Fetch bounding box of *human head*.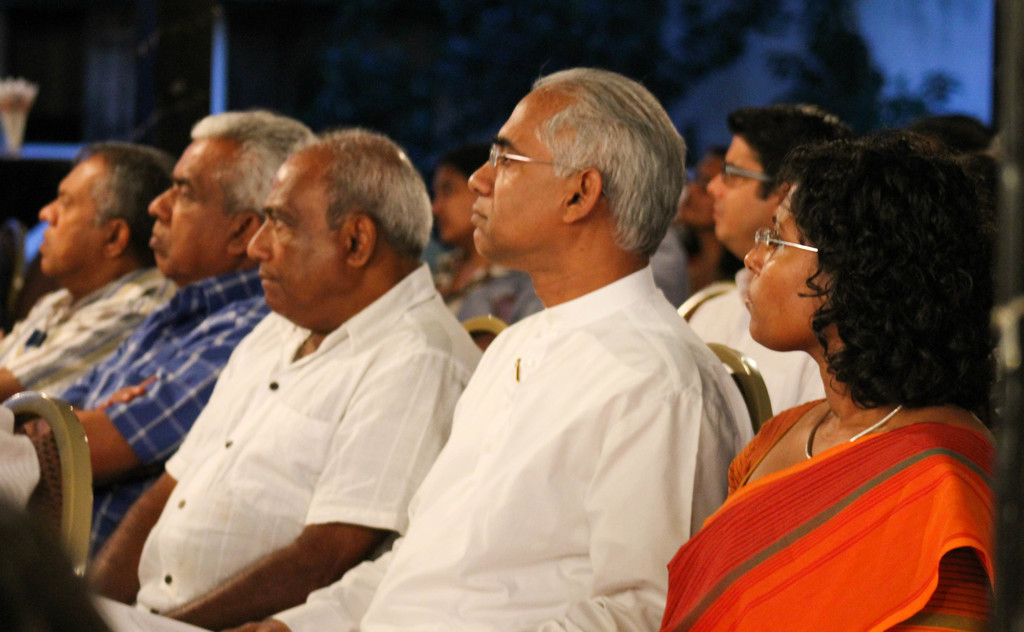
Bbox: left=248, top=131, right=430, bottom=331.
